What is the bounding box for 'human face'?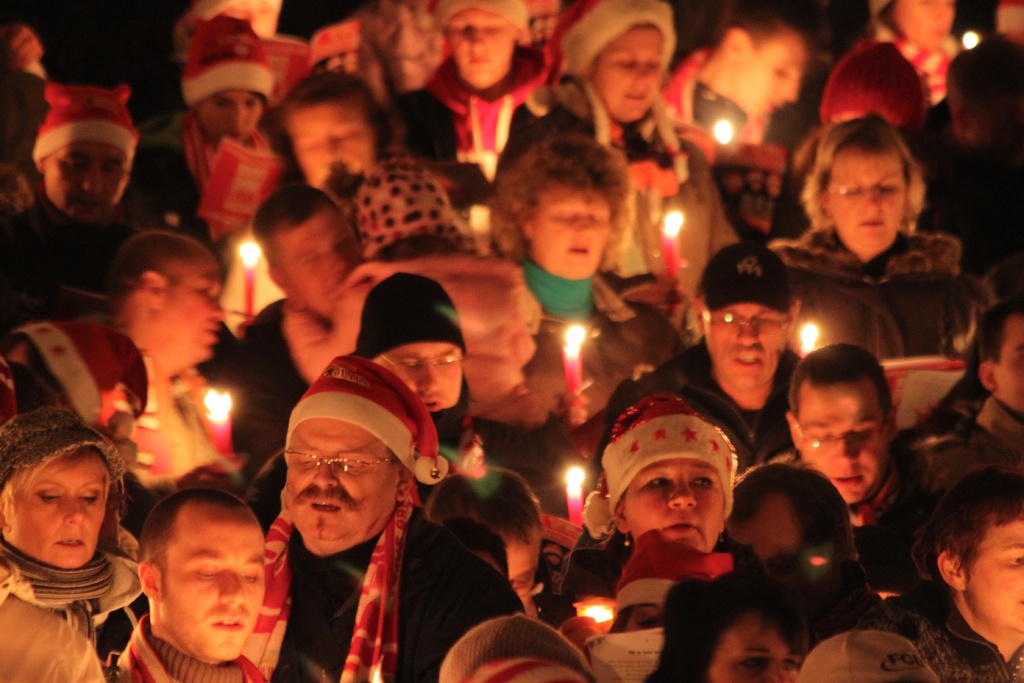
[165, 255, 227, 361].
